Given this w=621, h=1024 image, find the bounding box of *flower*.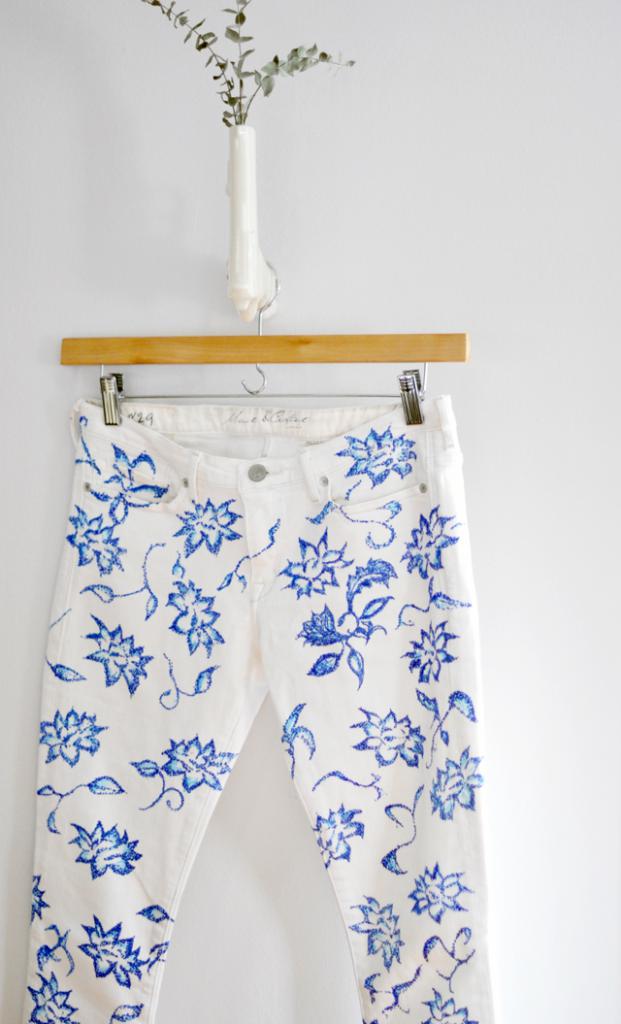
(left=163, top=737, right=230, bottom=792).
